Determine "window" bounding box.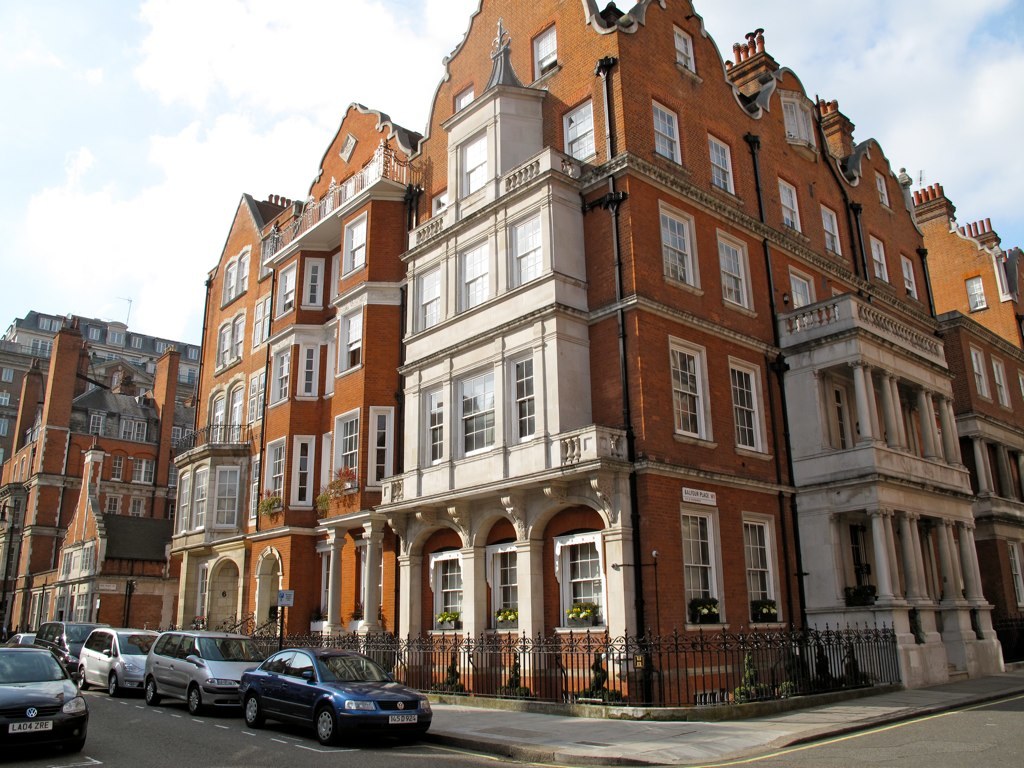
Determined: 450 222 493 310.
